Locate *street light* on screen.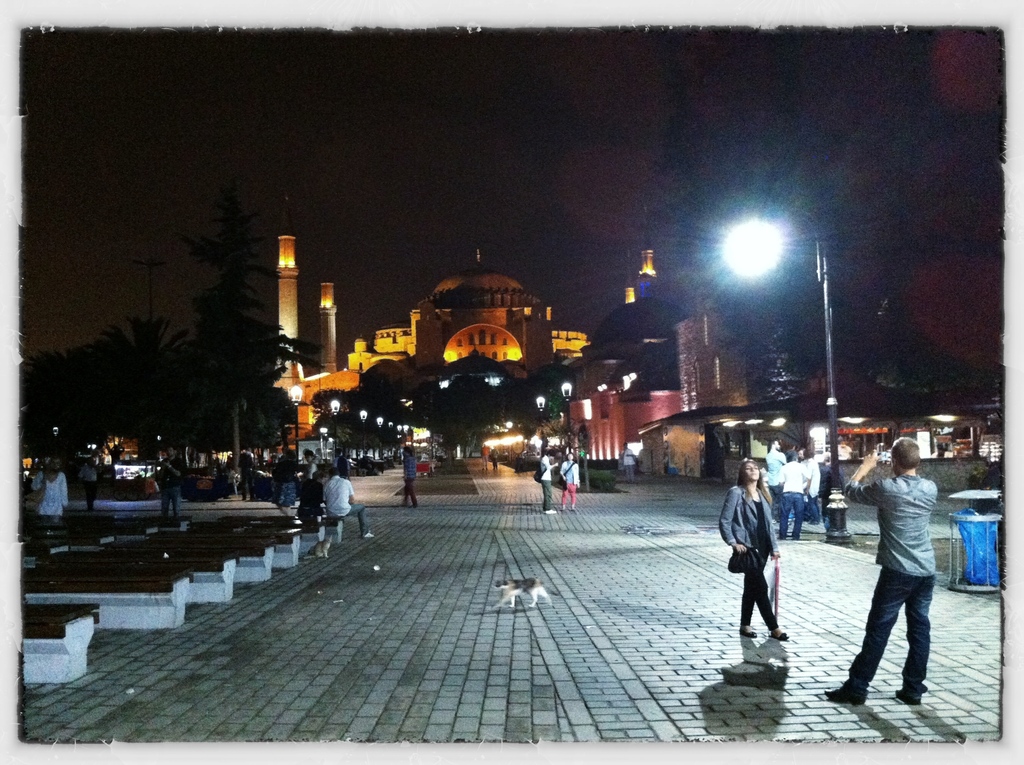
On screen at (360, 409, 373, 460).
